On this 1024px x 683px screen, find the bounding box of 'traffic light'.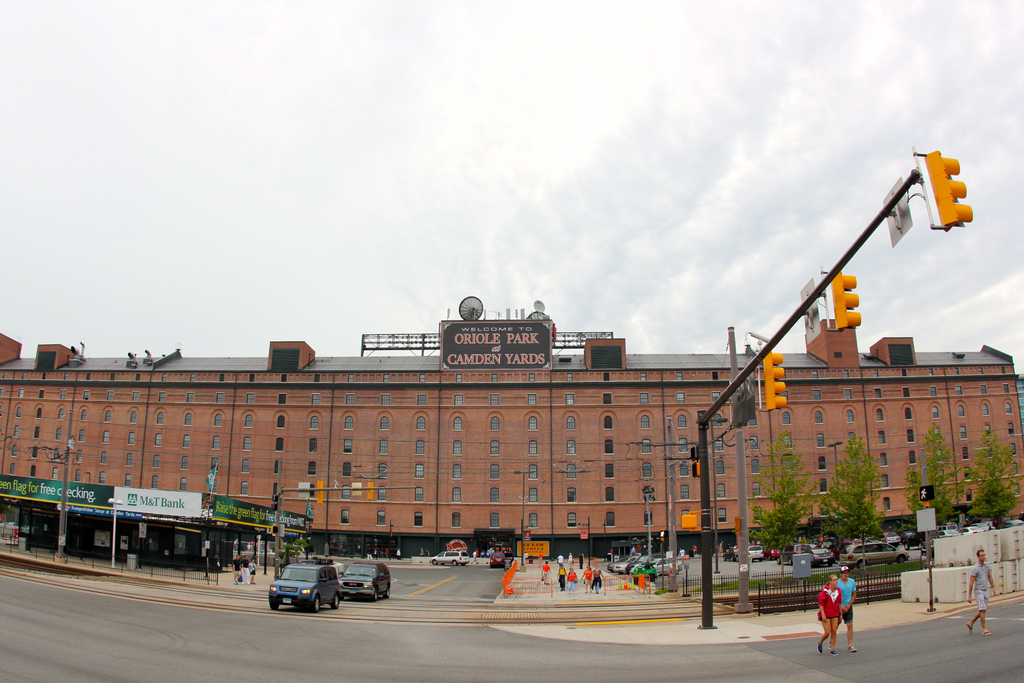
Bounding box: x1=316, y1=480, x2=323, y2=504.
